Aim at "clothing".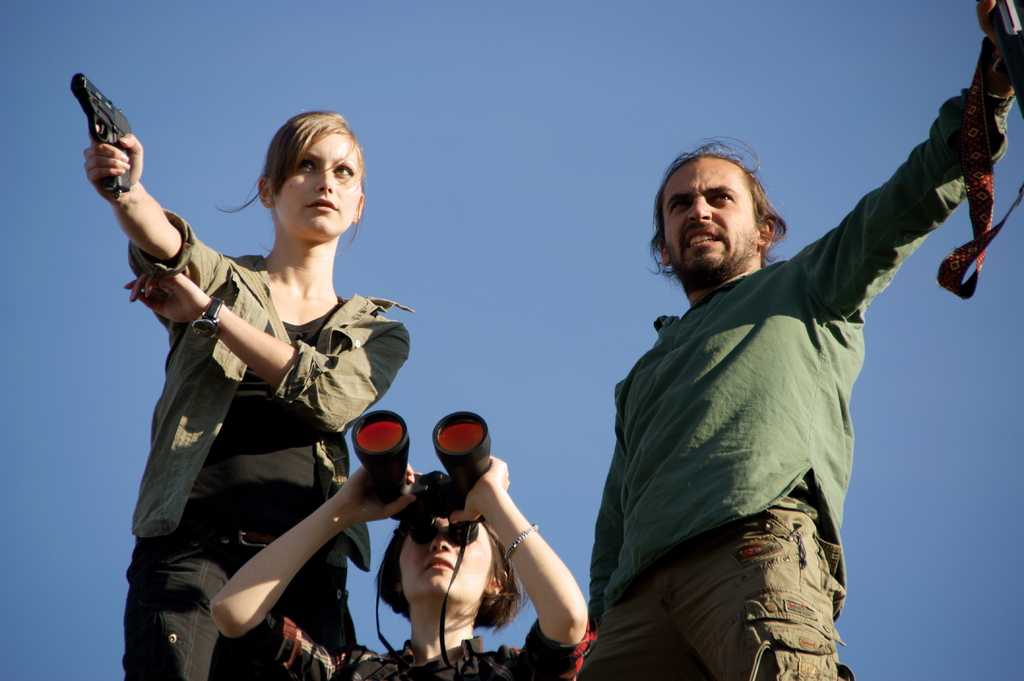
Aimed at locate(122, 204, 412, 680).
